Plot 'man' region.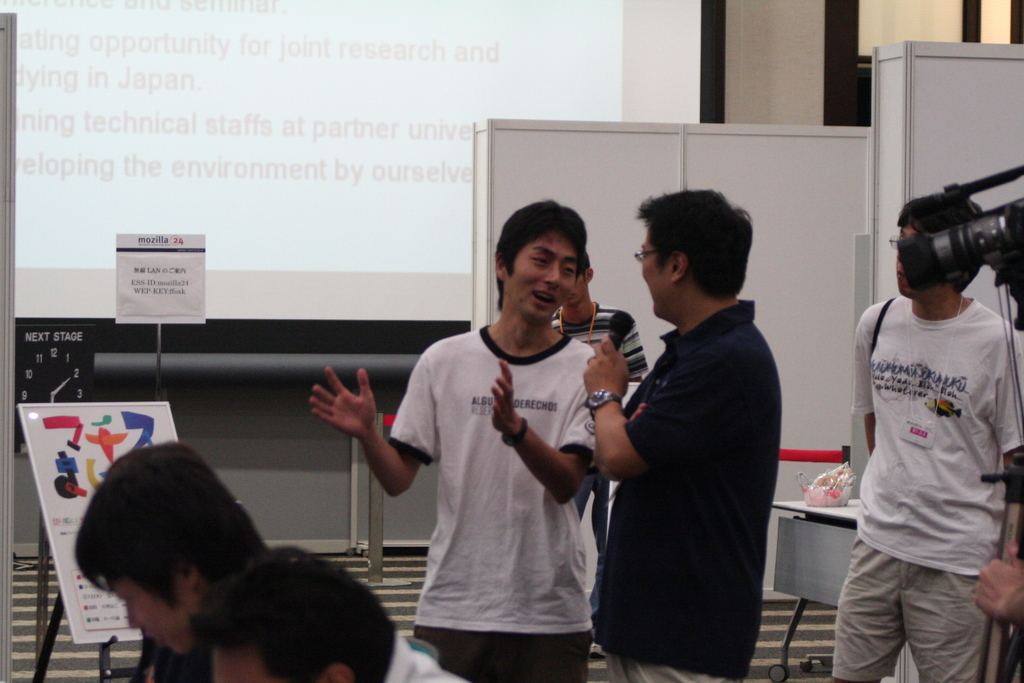
Plotted at <bbox>70, 442, 265, 682</bbox>.
